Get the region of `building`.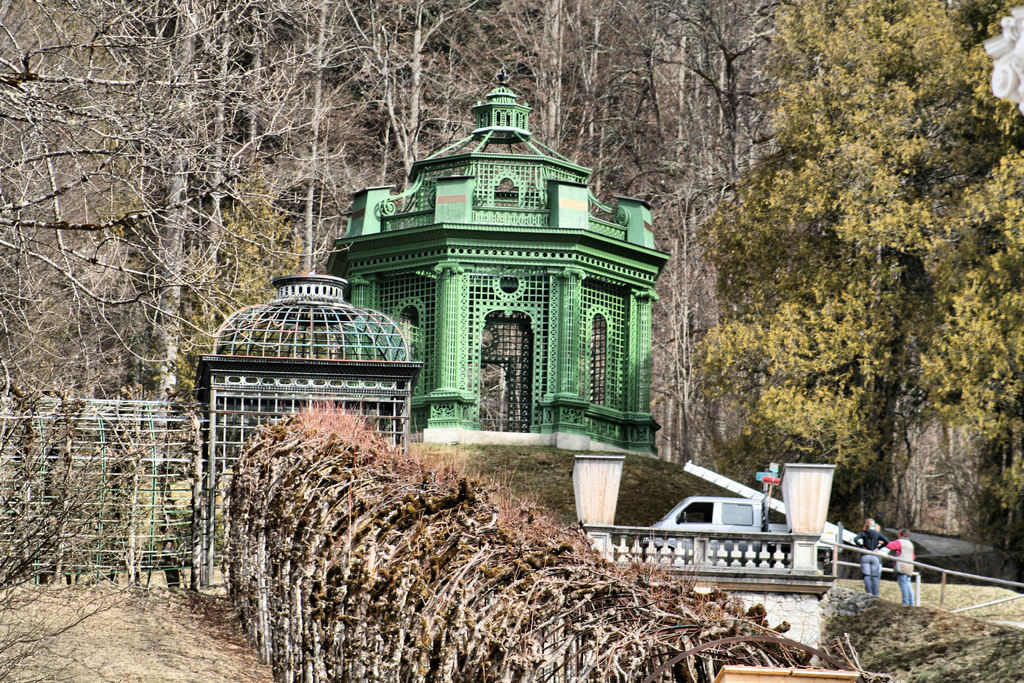
bbox=[328, 64, 669, 456].
